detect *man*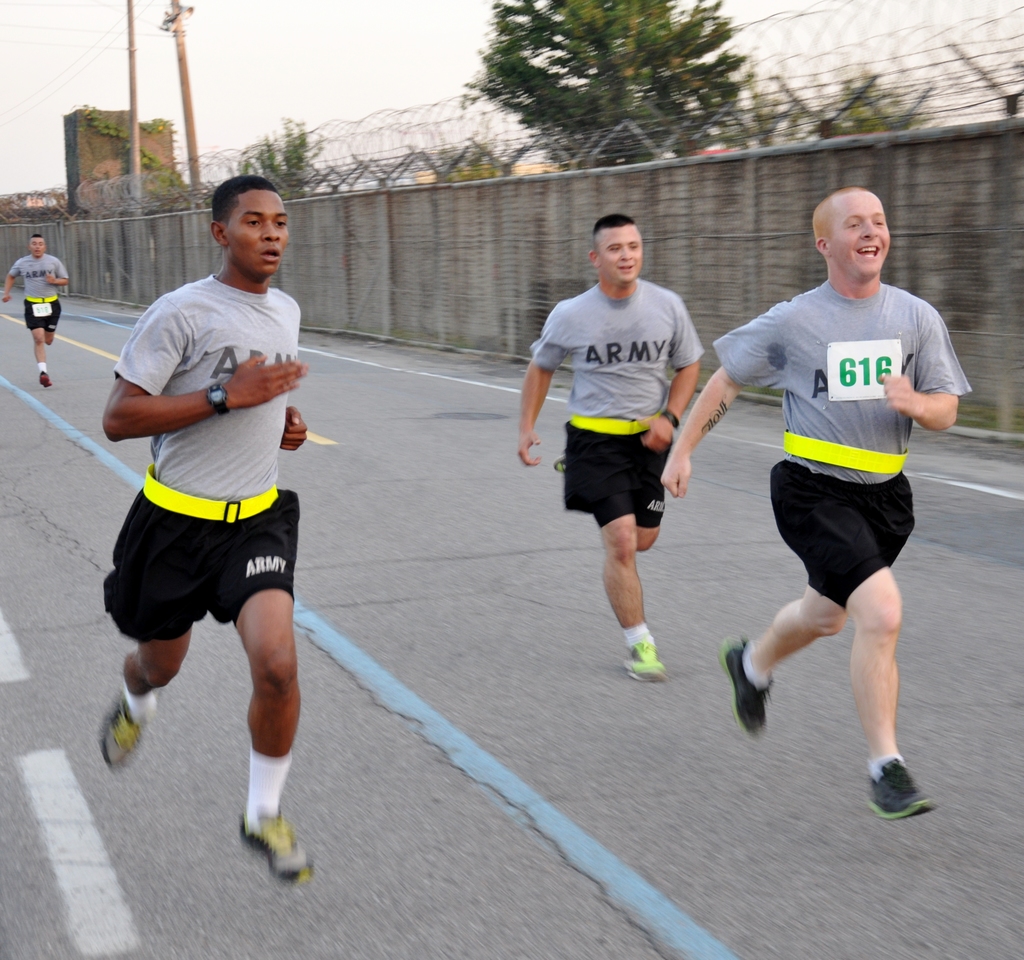
{"left": 515, "top": 216, "right": 703, "bottom": 683}
